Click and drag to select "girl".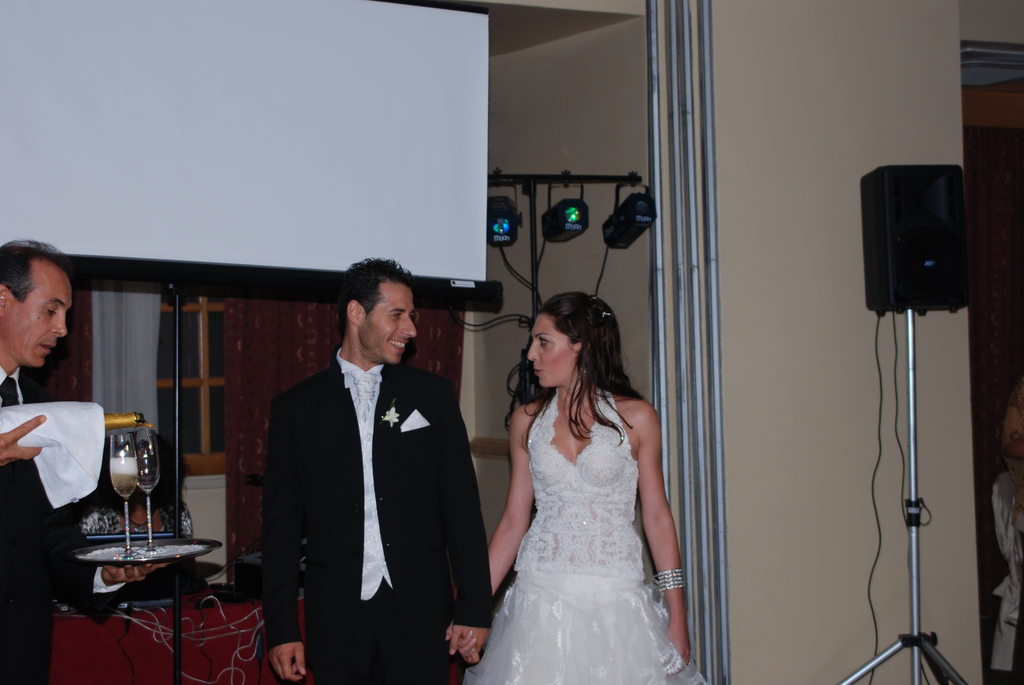
Selection: x1=445, y1=294, x2=714, y2=684.
